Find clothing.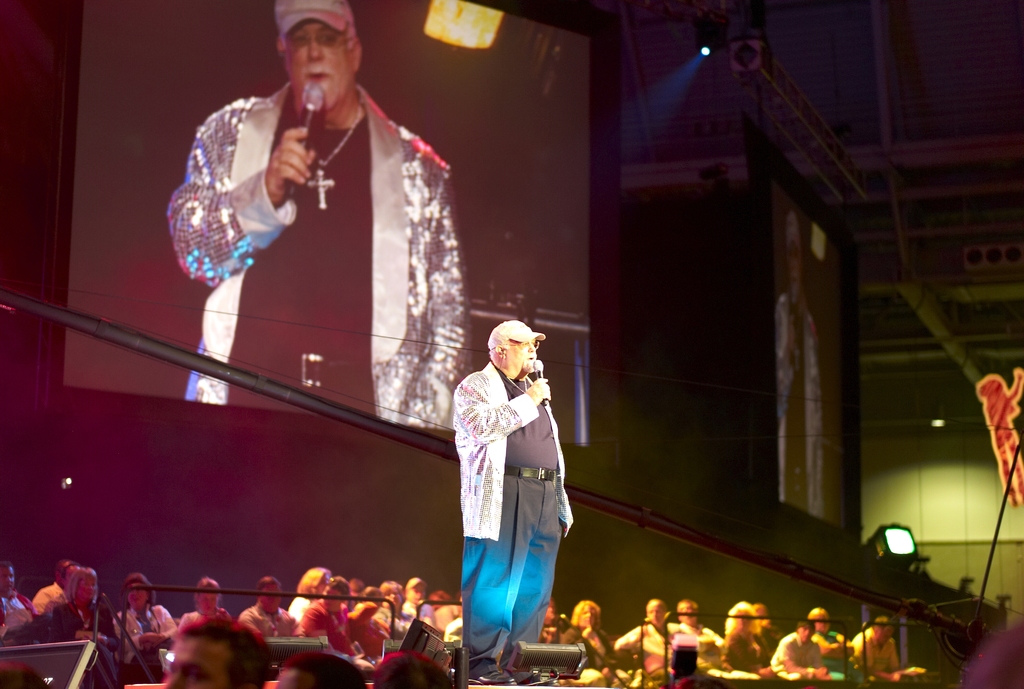
box=[449, 345, 573, 641].
